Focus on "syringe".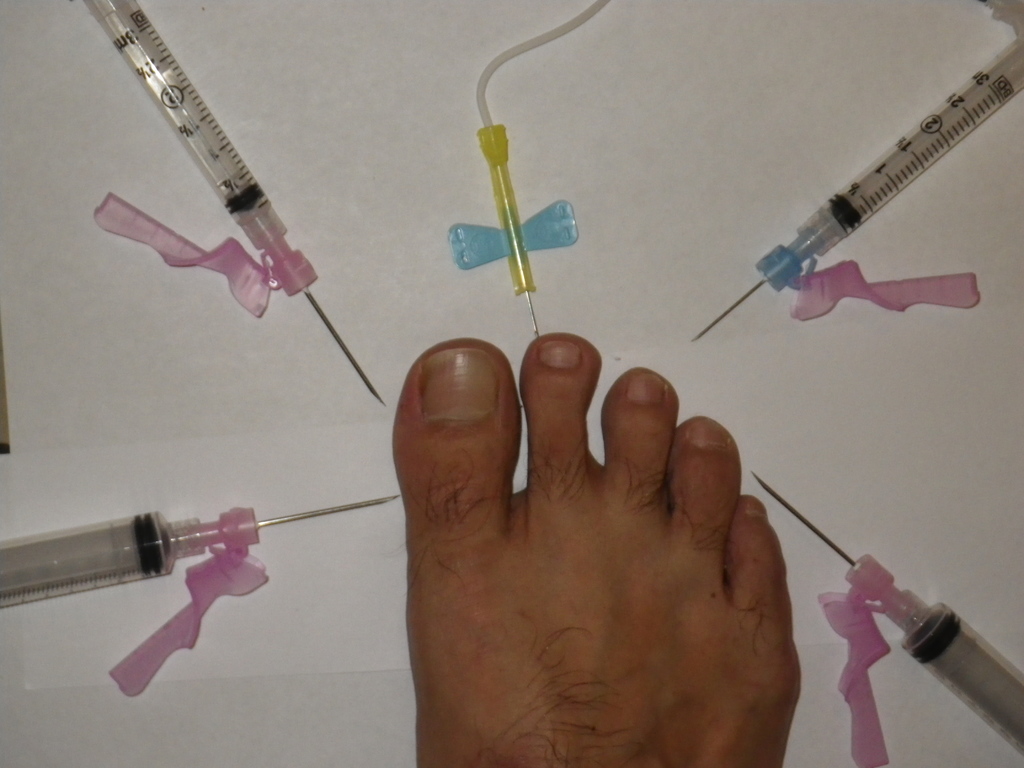
Focused at {"x1": 751, "y1": 471, "x2": 1023, "y2": 757}.
